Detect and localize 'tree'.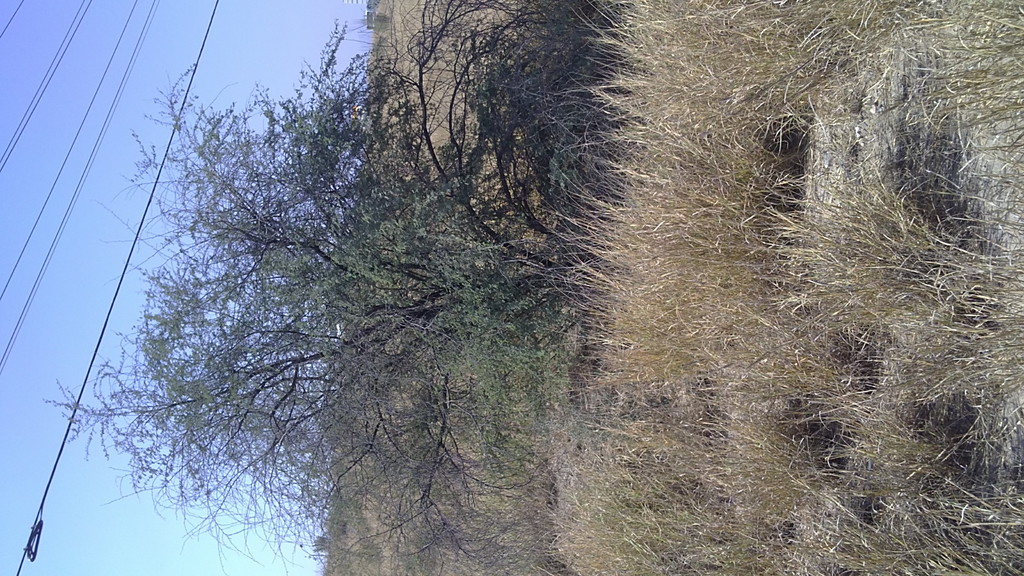
Localized at bbox=[38, 13, 623, 575].
